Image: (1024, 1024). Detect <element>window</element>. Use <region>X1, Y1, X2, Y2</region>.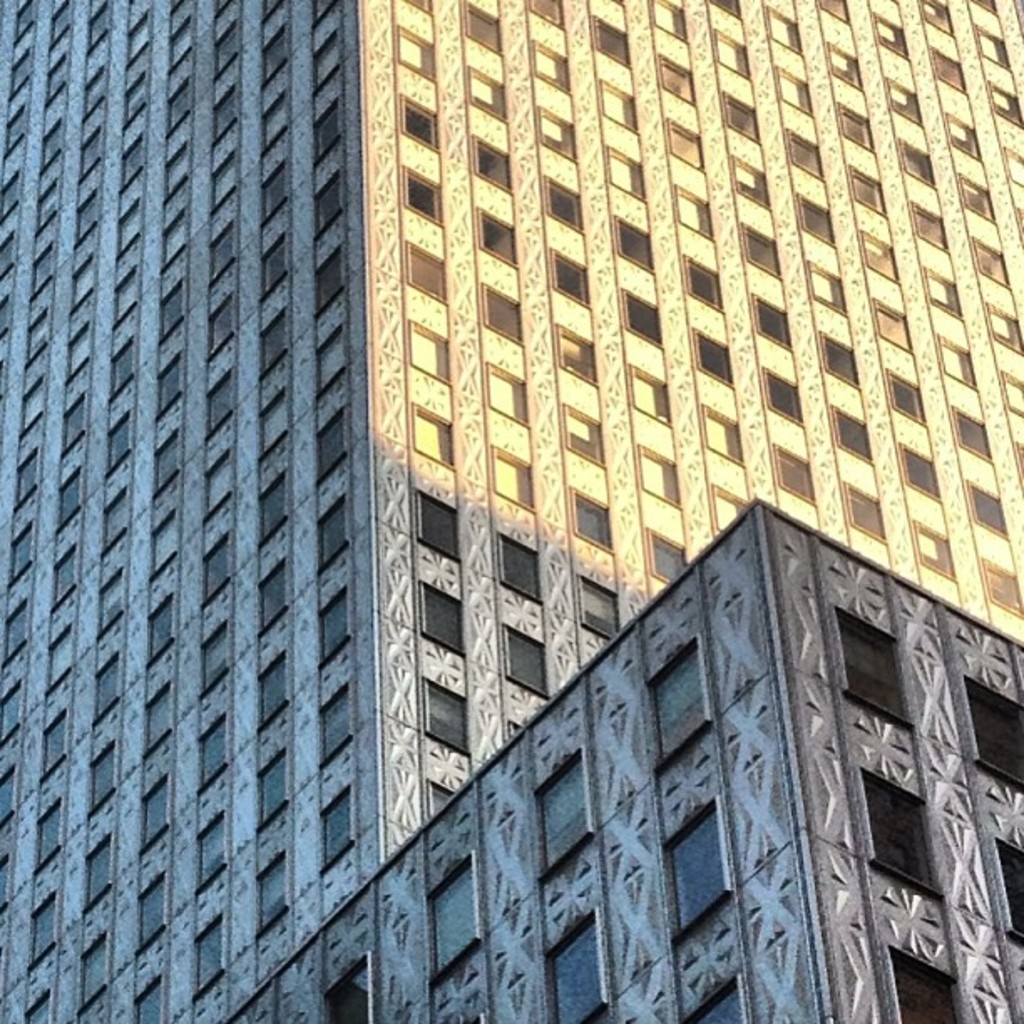
<region>254, 857, 288, 932</region>.
